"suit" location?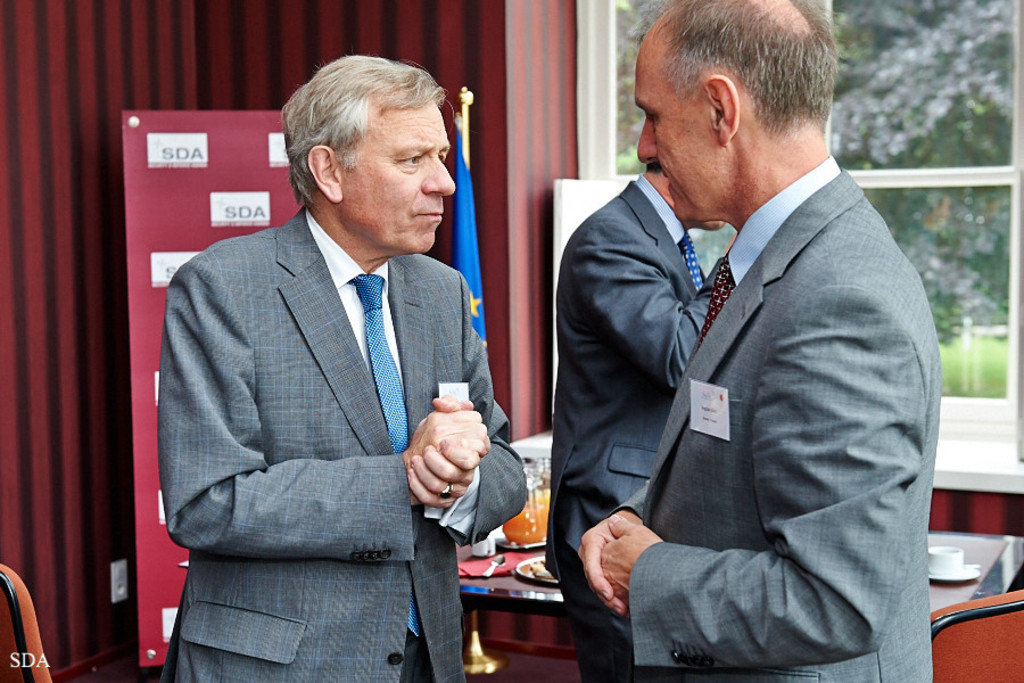
{"x1": 542, "y1": 176, "x2": 727, "y2": 677}
